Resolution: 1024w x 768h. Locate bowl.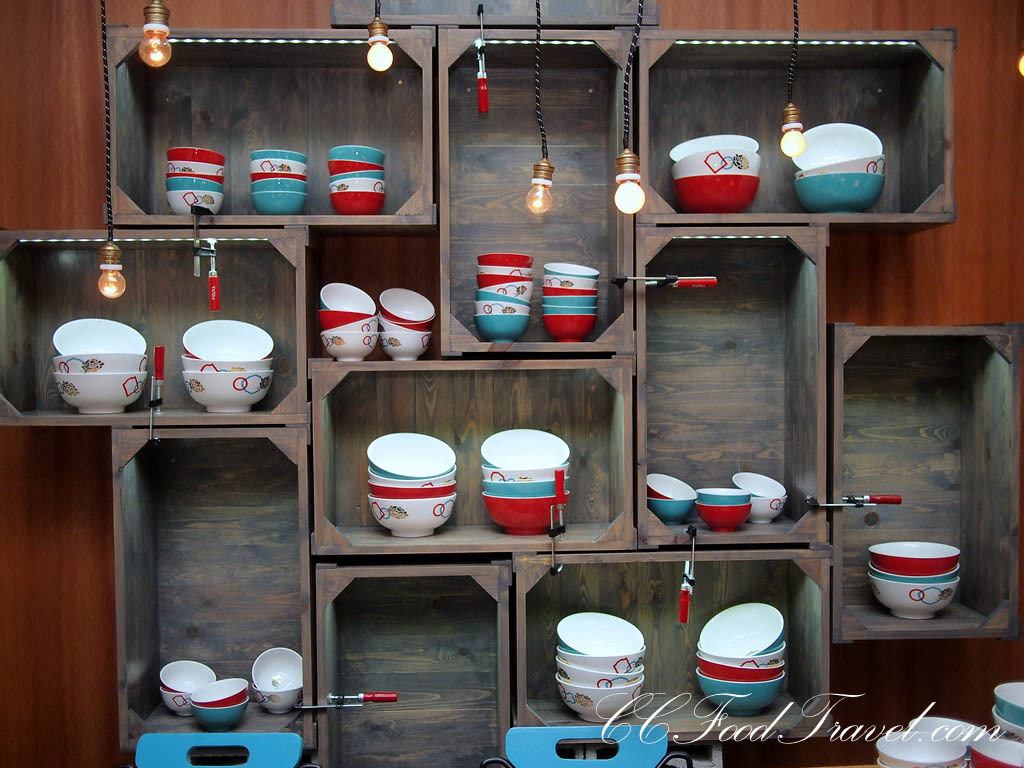
(left=168, top=189, right=222, bottom=215).
